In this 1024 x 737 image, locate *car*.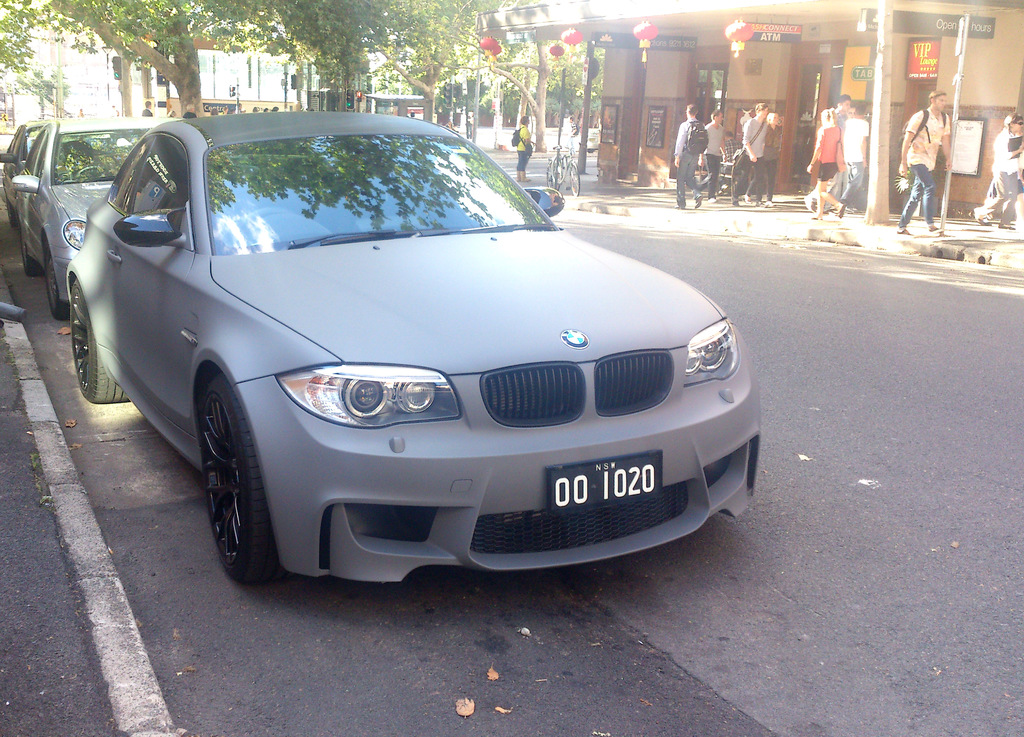
Bounding box: rect(0, 121, 44, 209).
